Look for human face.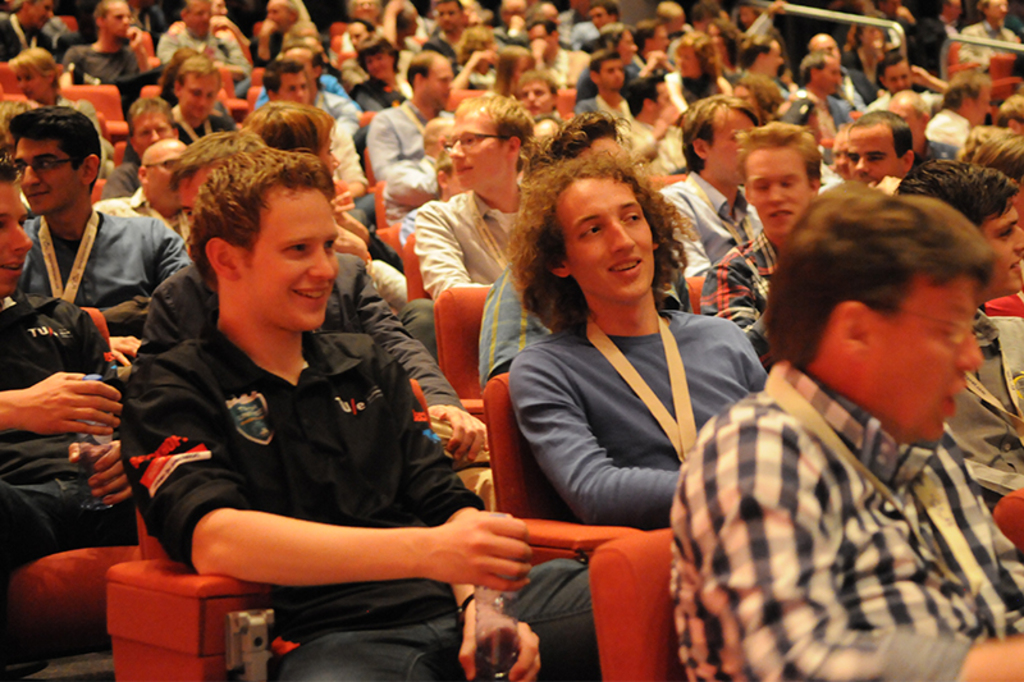
Found: 872, 270, 986, 441.
